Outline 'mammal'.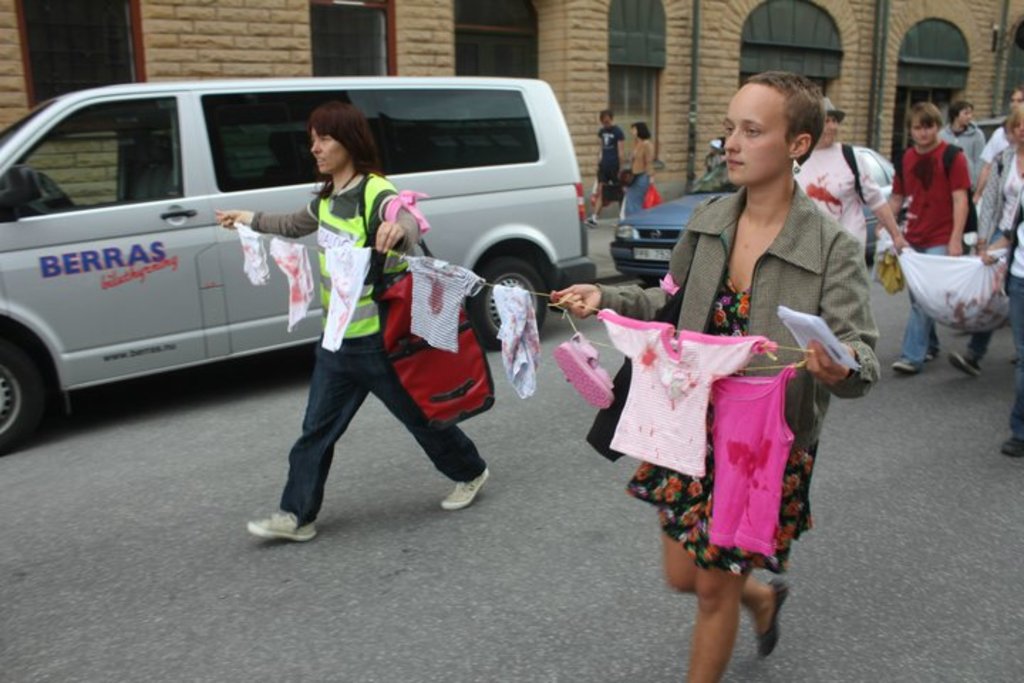
Outline: [589,104,626,228].
